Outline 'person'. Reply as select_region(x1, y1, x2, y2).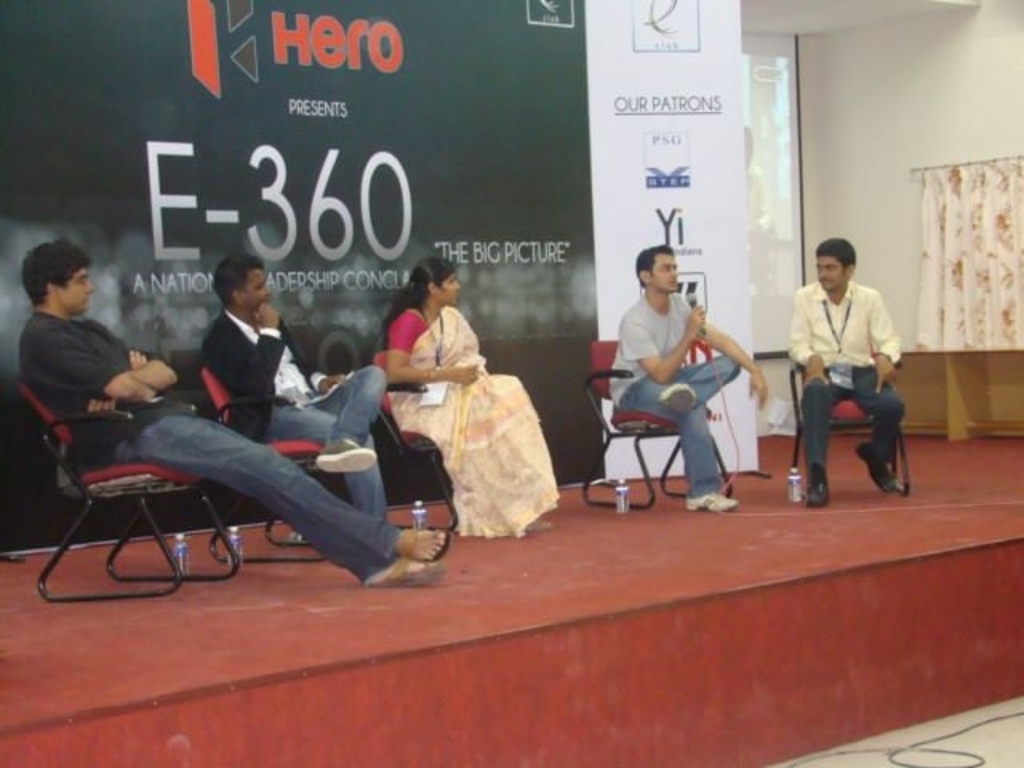
select_region(378, 261, 563, 538).
